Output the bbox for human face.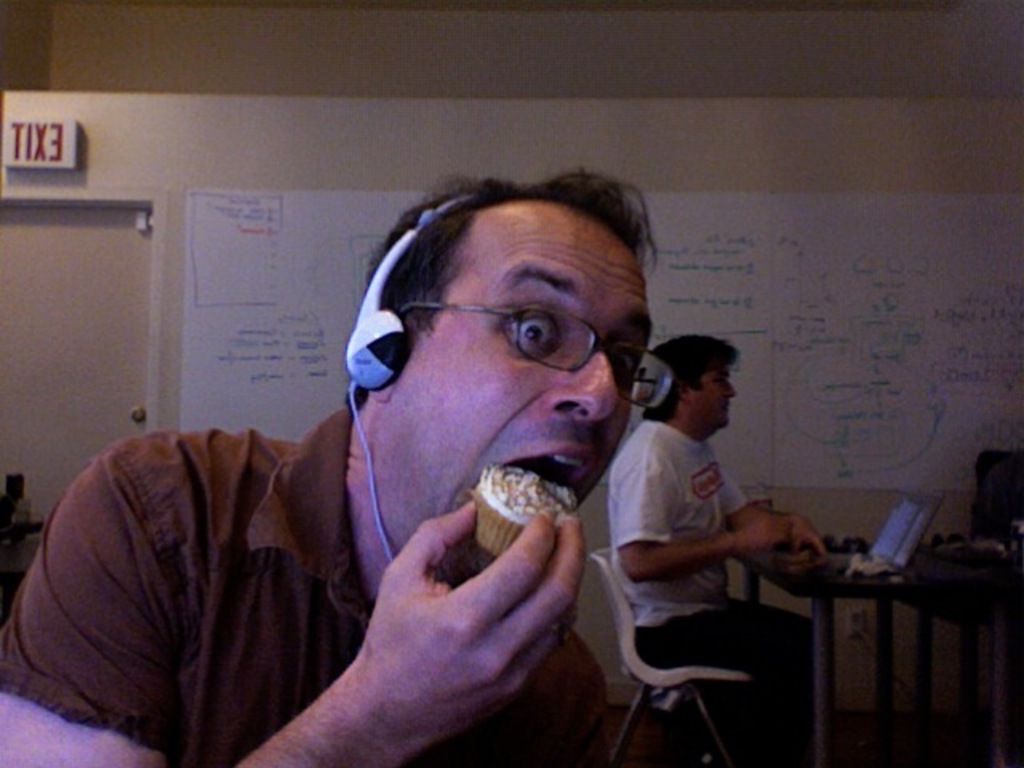
bbox(386, 211, 653, 582).
